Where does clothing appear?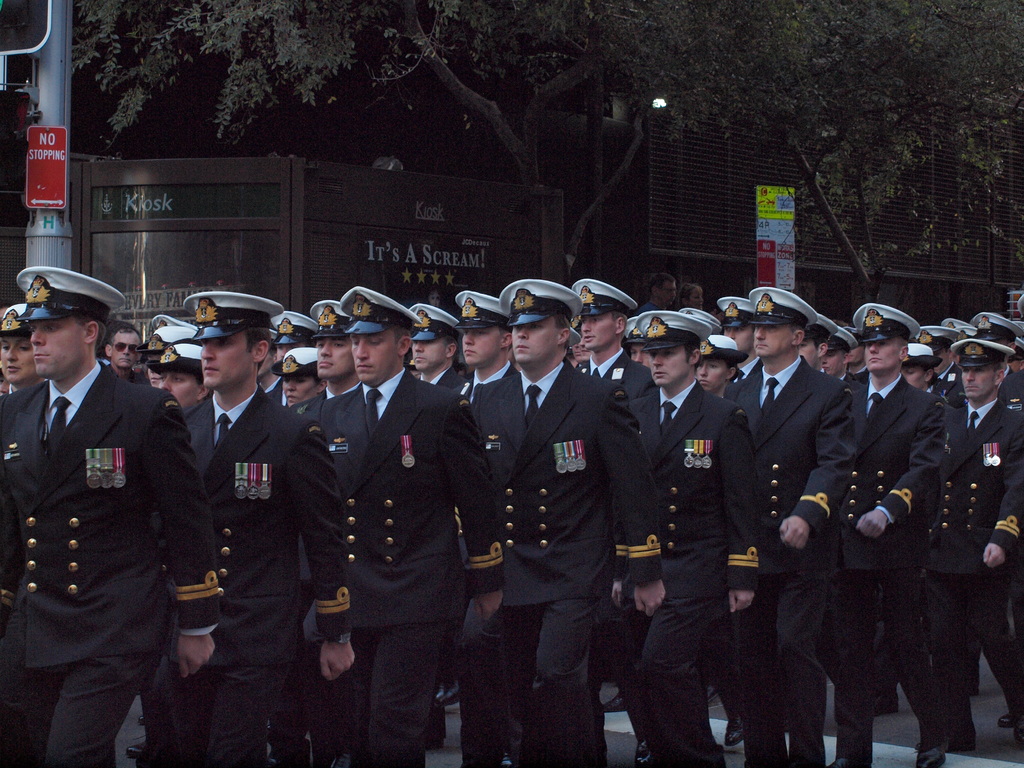
Appears at [x1=17, y1=292, x2=226, y2=764].
